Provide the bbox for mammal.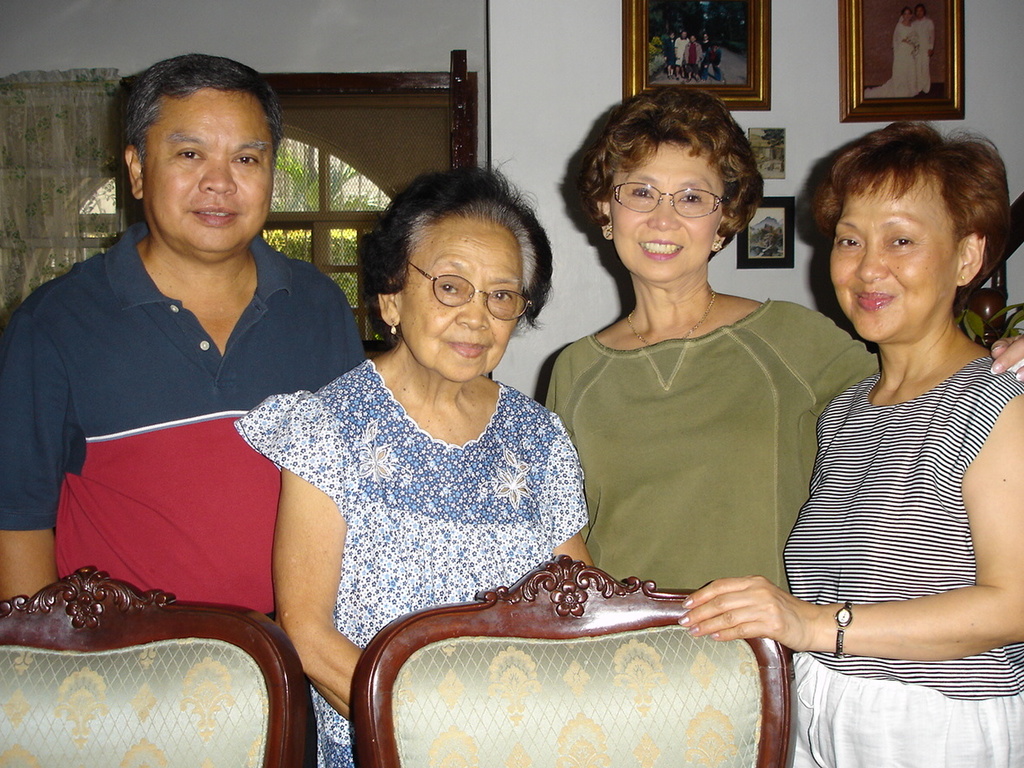
[left=234, top=158, right=600, bottom=767].
